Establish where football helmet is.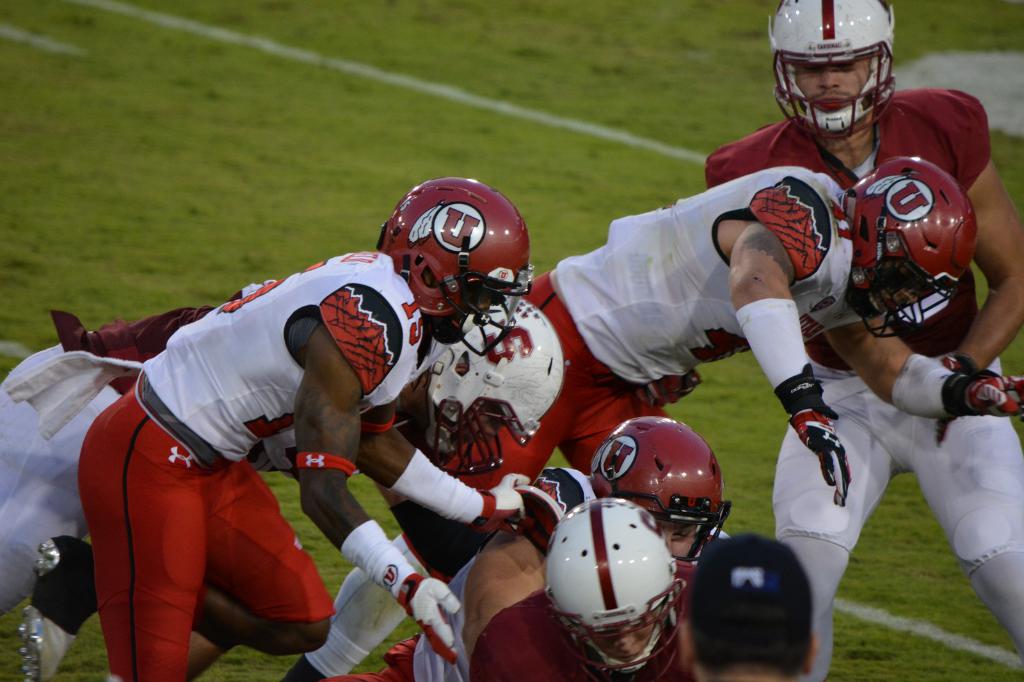
Established at [851, 152, 978, 333].
